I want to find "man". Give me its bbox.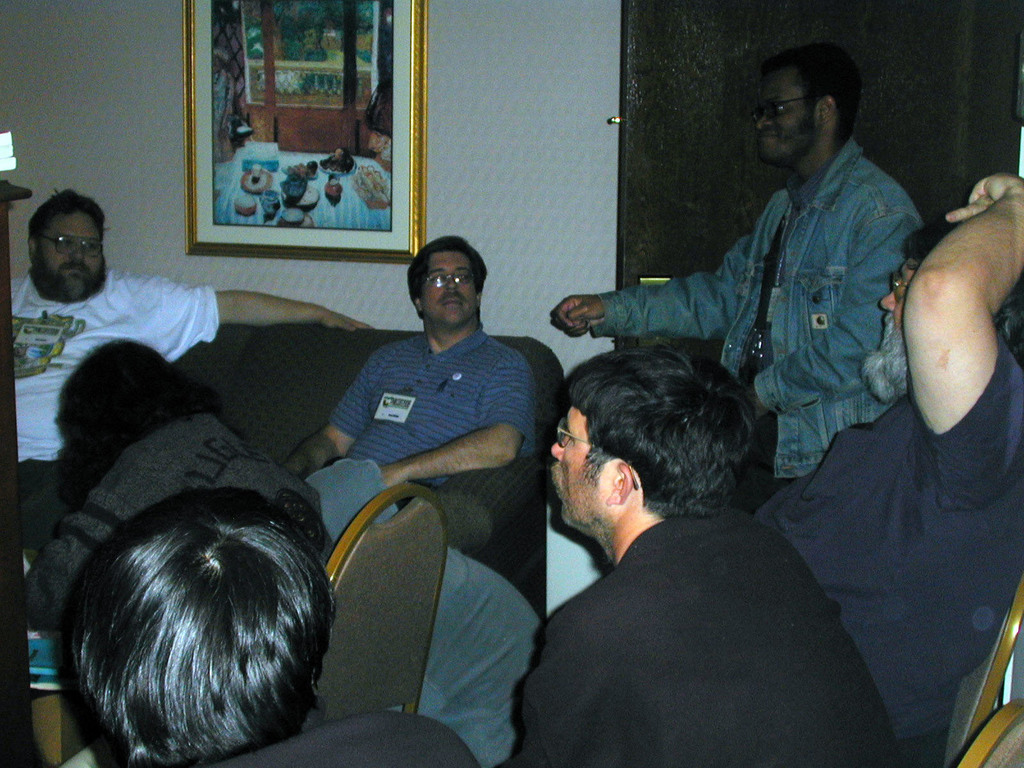
locate(10, 180, 375, 570).
